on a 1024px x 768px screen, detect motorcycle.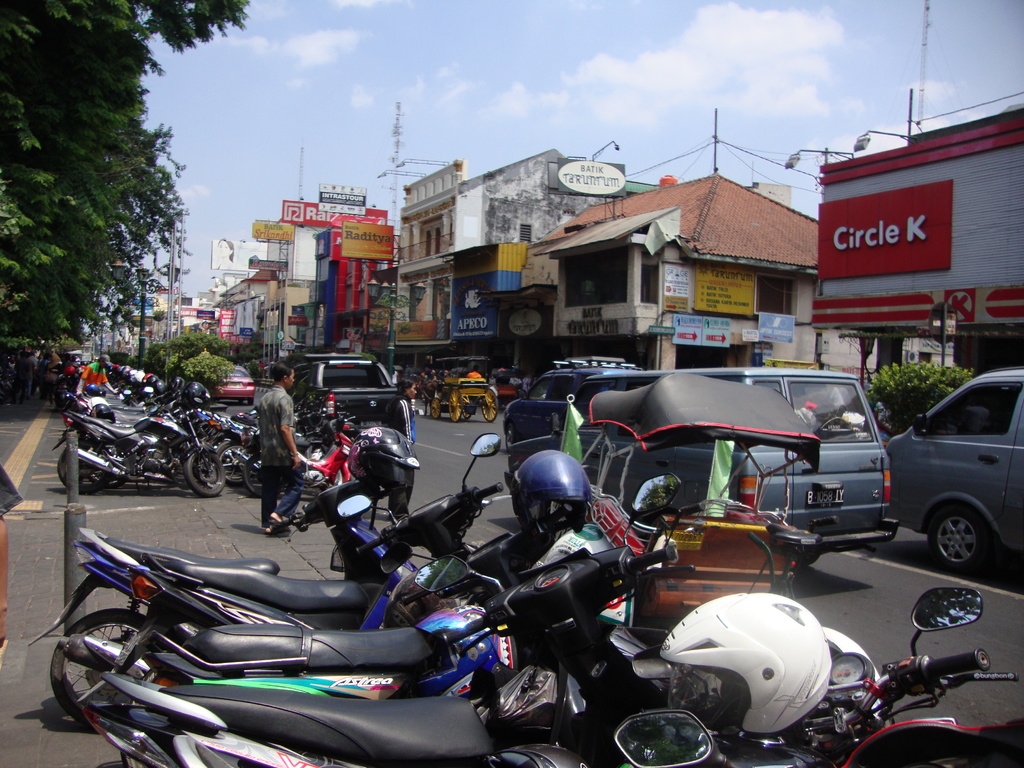
pyautogui.locateOnScreen(61, 394, 109, 421).
